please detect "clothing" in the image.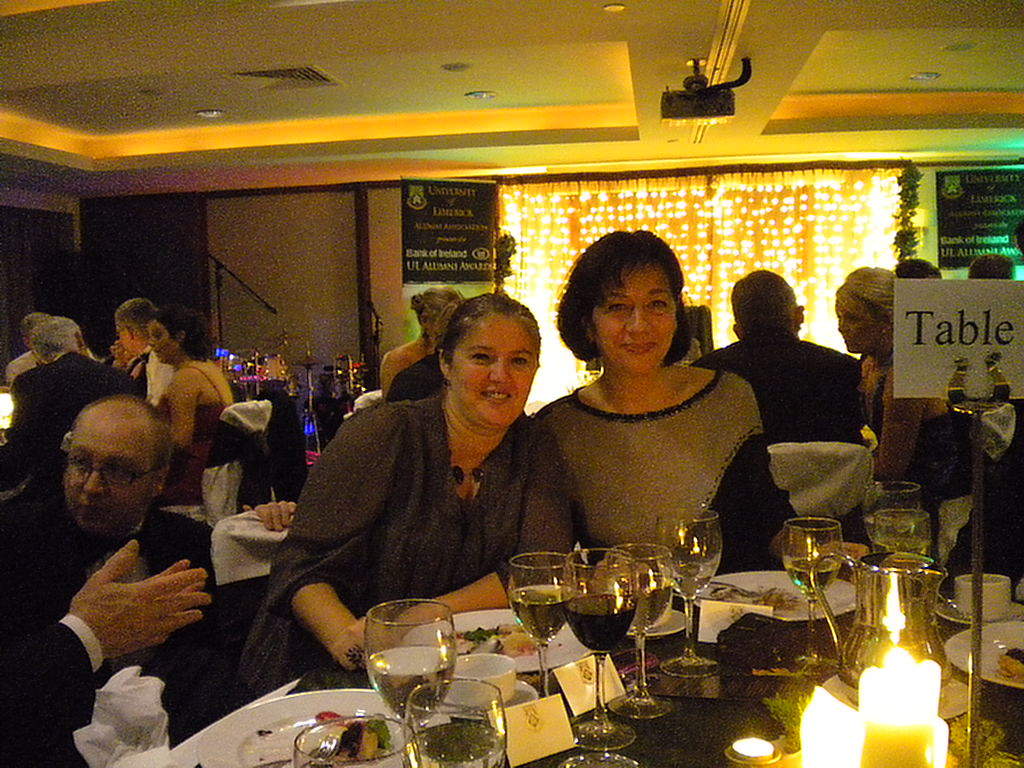
<box>8,509,218,742</box>.
